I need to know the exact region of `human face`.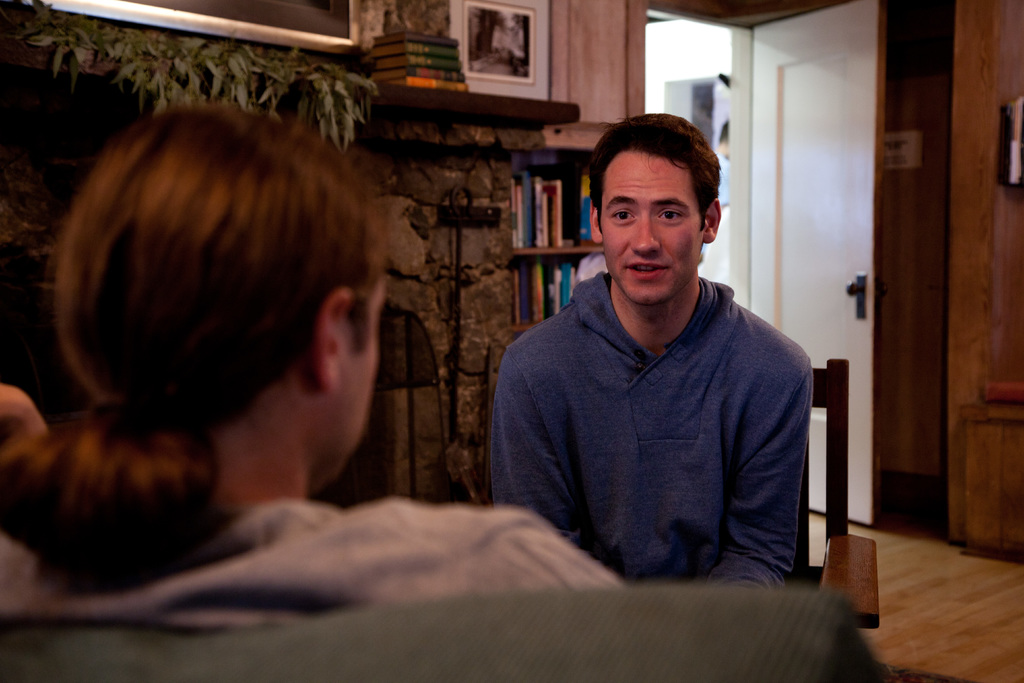
Region: BBox(601, 152, 703, 305).
